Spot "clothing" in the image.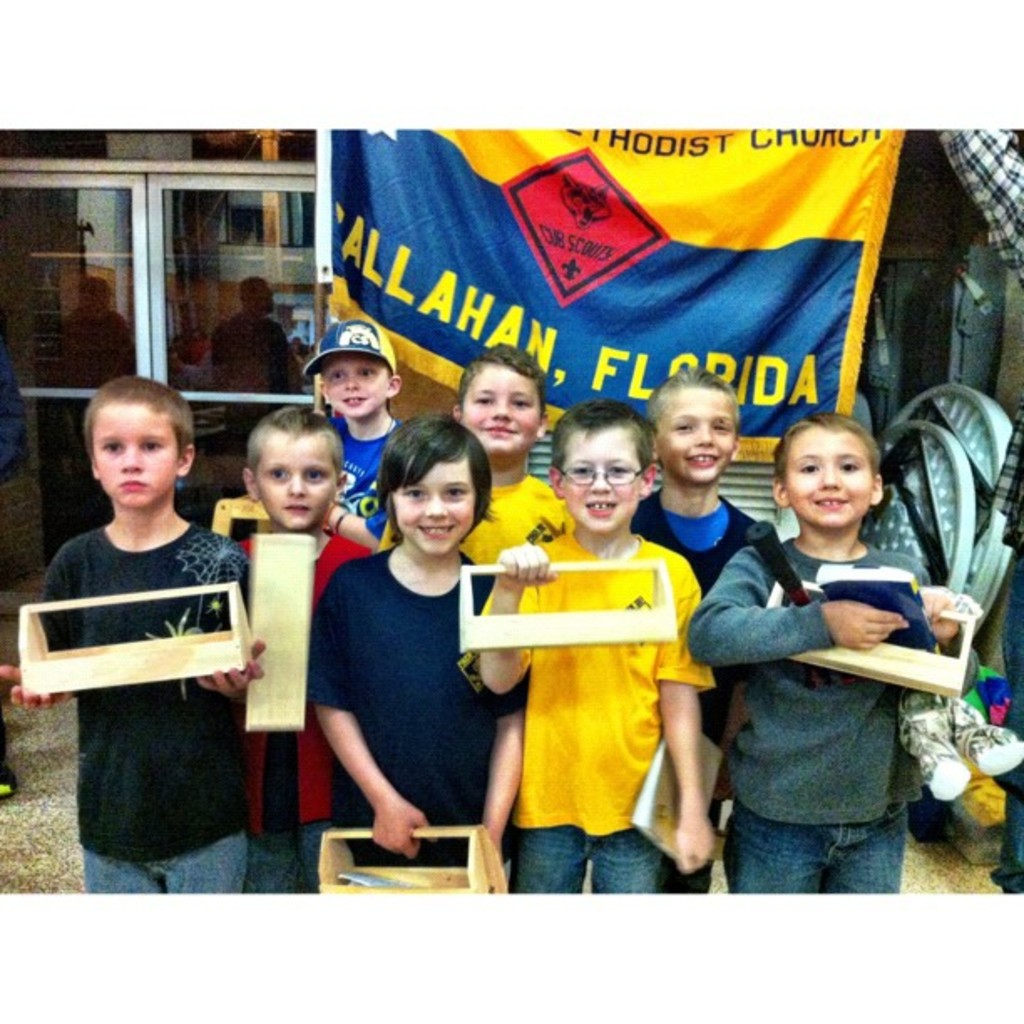
"clothing" found at {"x1": 28, "y1": 458, "x2": 271, "y2": 883}.
